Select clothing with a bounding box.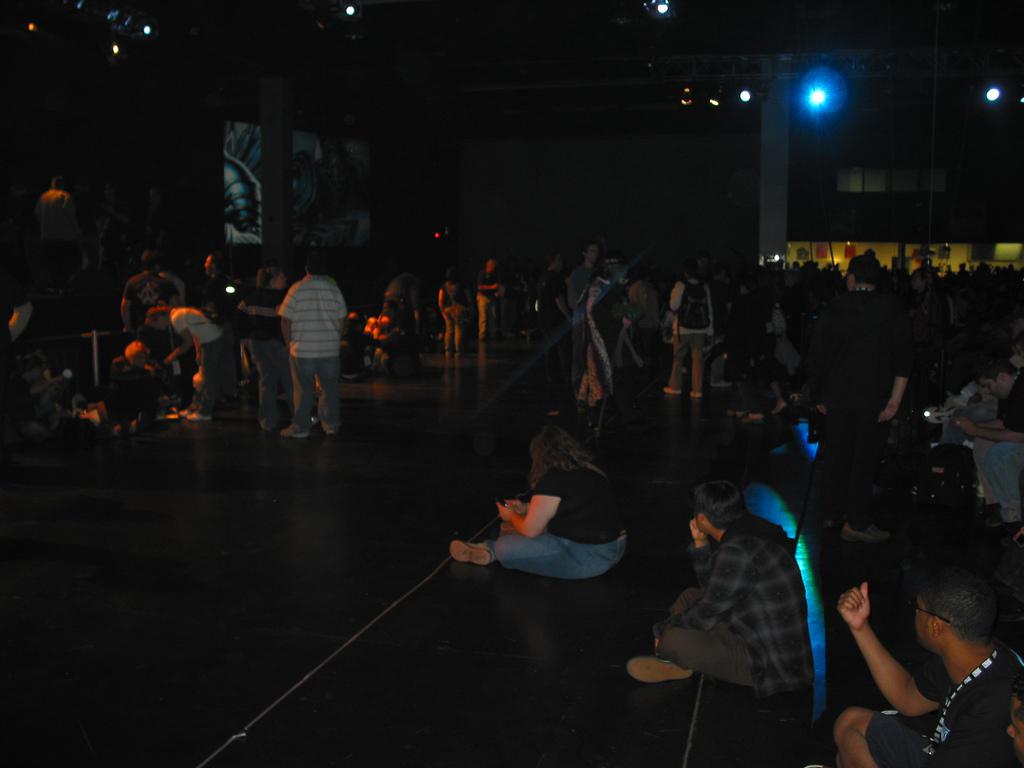
<bbox>276, 274, 347, 437</bbox>.
